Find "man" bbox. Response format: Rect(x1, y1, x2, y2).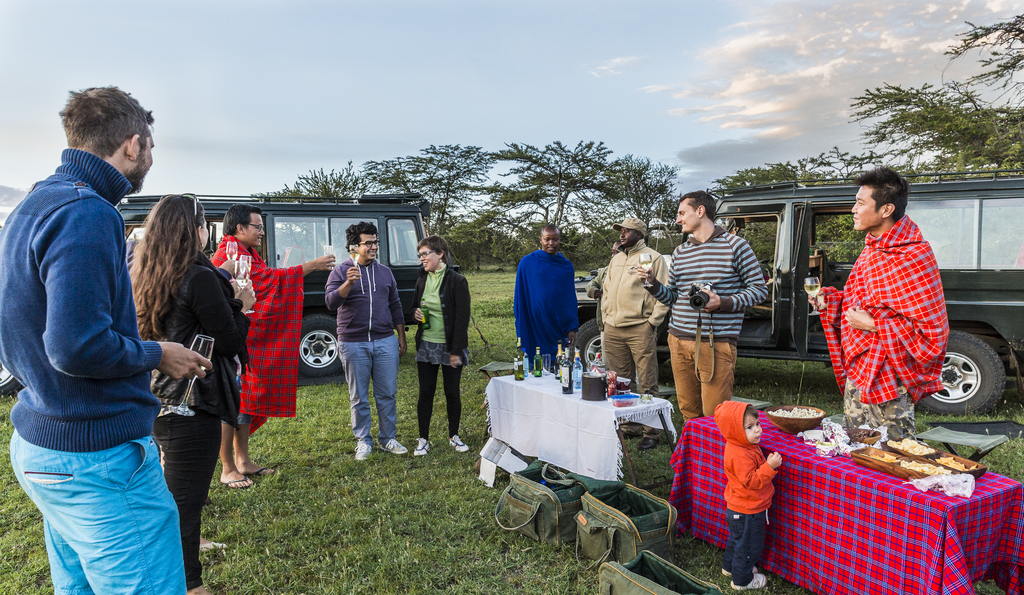
Rect(807, 167, 950, 440).
